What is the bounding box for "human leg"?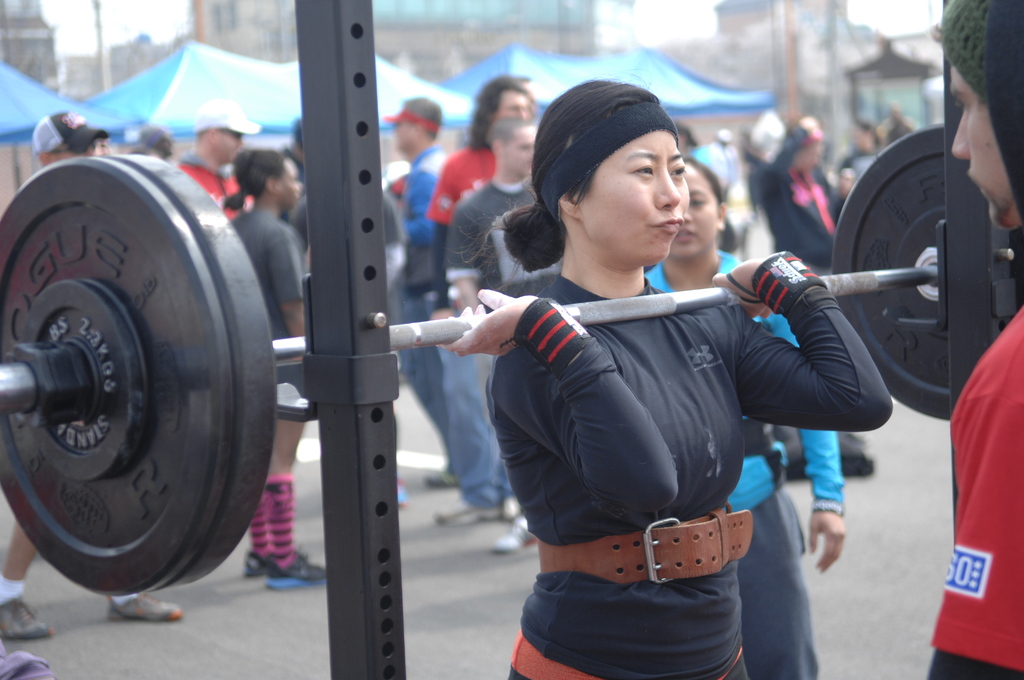
l=746, t=489, r=824, b=679.
